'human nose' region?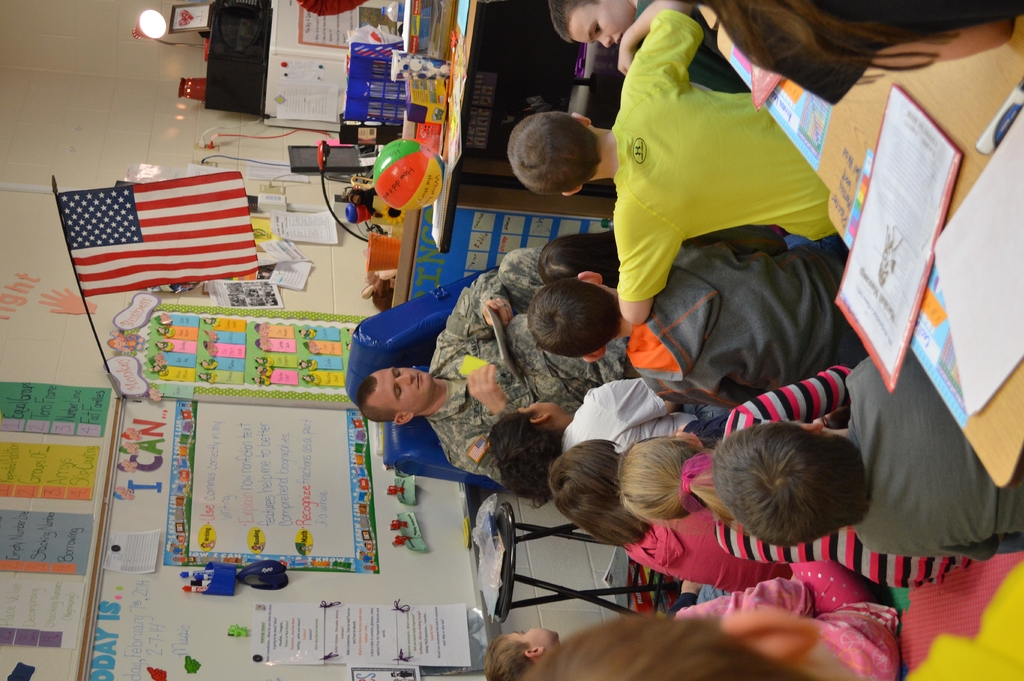
(598, 37, 609, 49)
